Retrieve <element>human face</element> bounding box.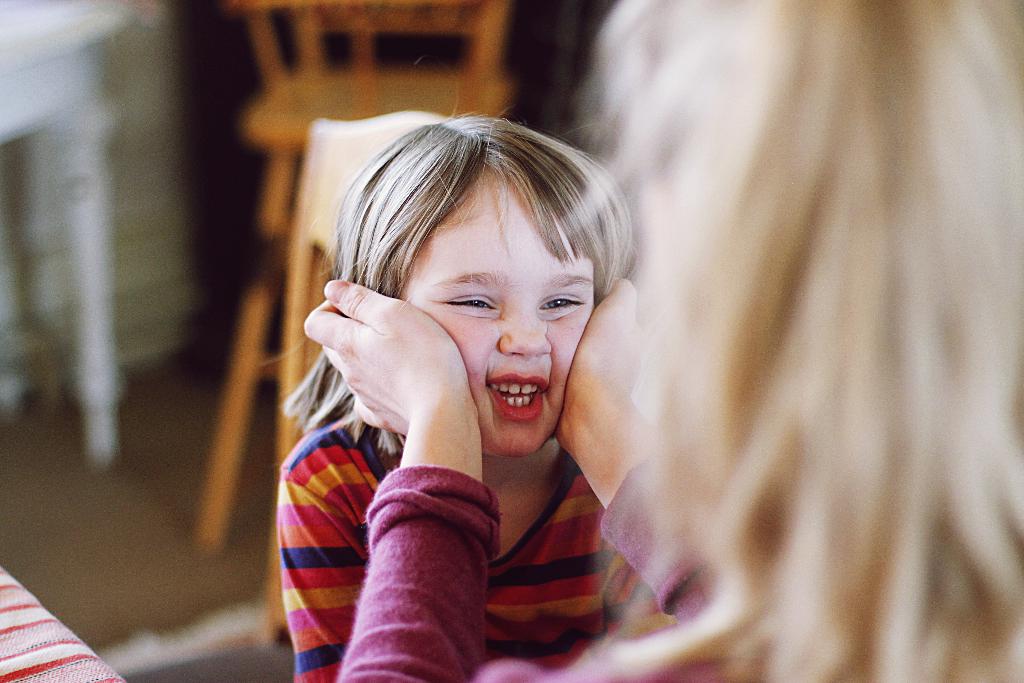
Bounding box: select_region(399, 168, 595, 456).
